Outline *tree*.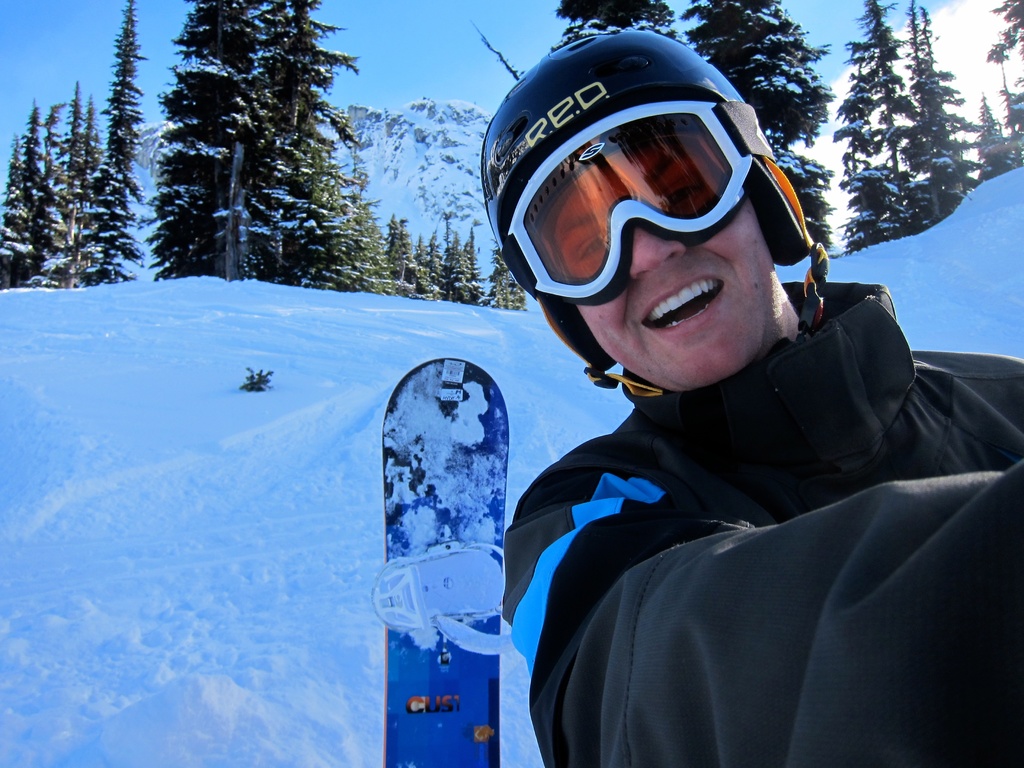
Outline: locate(967, 88, 1016, 187).
